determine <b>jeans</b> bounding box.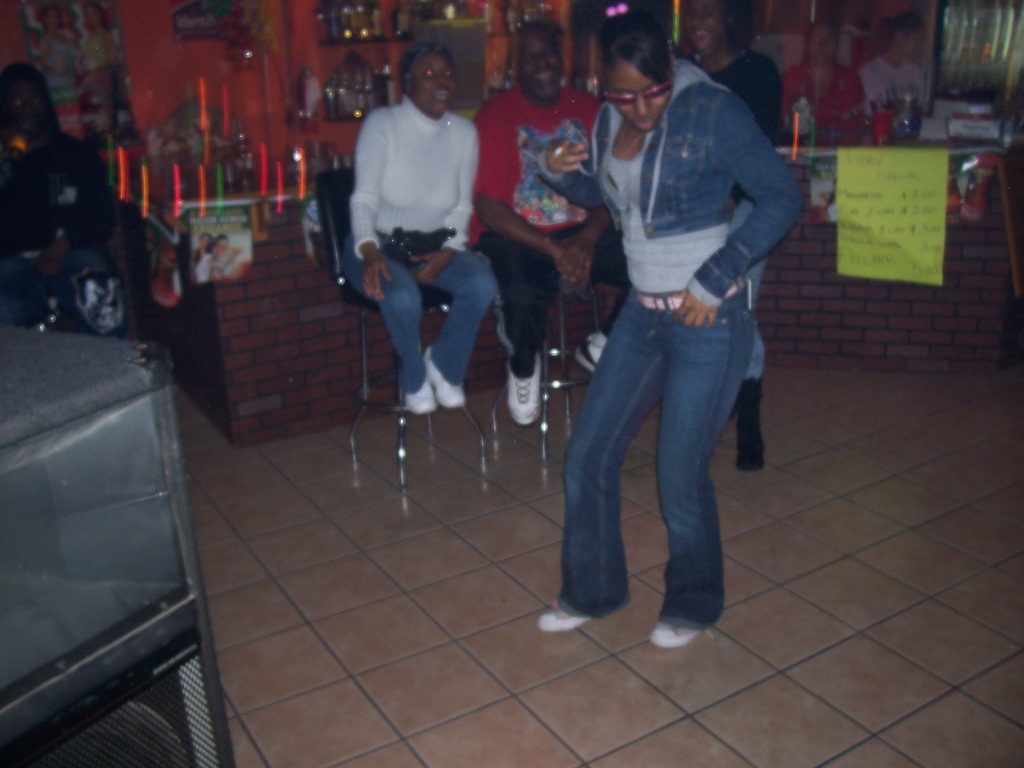
Determined: l=342, t=230, r=496, b=390.
